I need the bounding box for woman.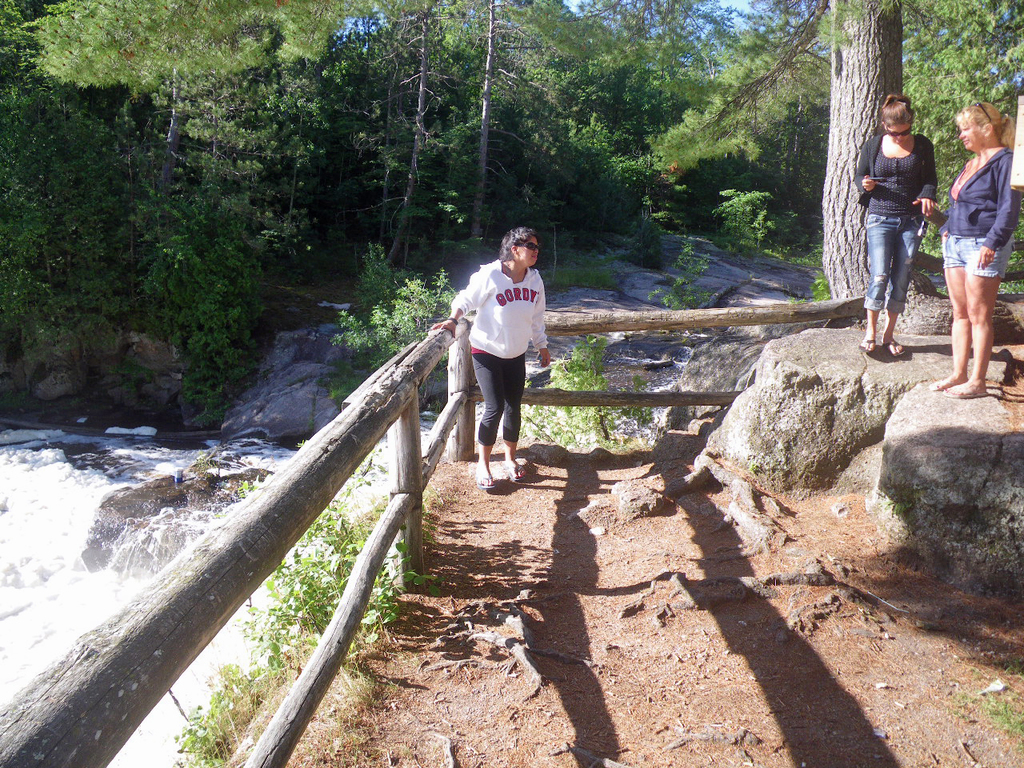
Here it is: left=425, top=226, right=551, bottom=490.
